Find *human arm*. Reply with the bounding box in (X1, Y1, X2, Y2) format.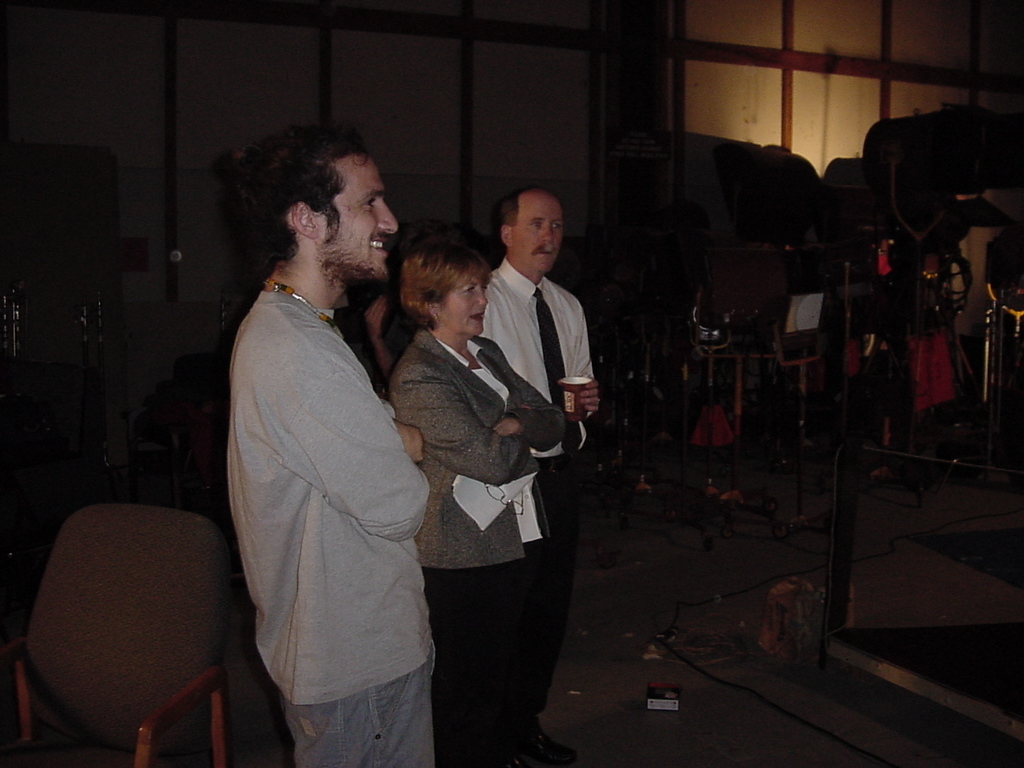
(578, 324, 599, 417).
